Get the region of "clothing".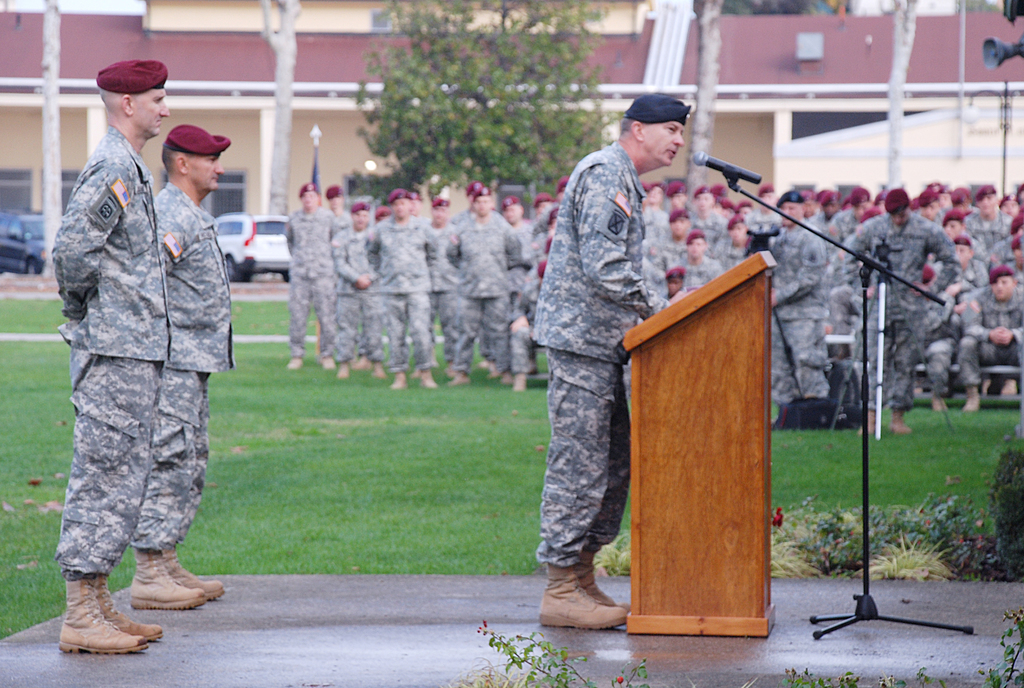
BBox(685, 209, 724, 257).
